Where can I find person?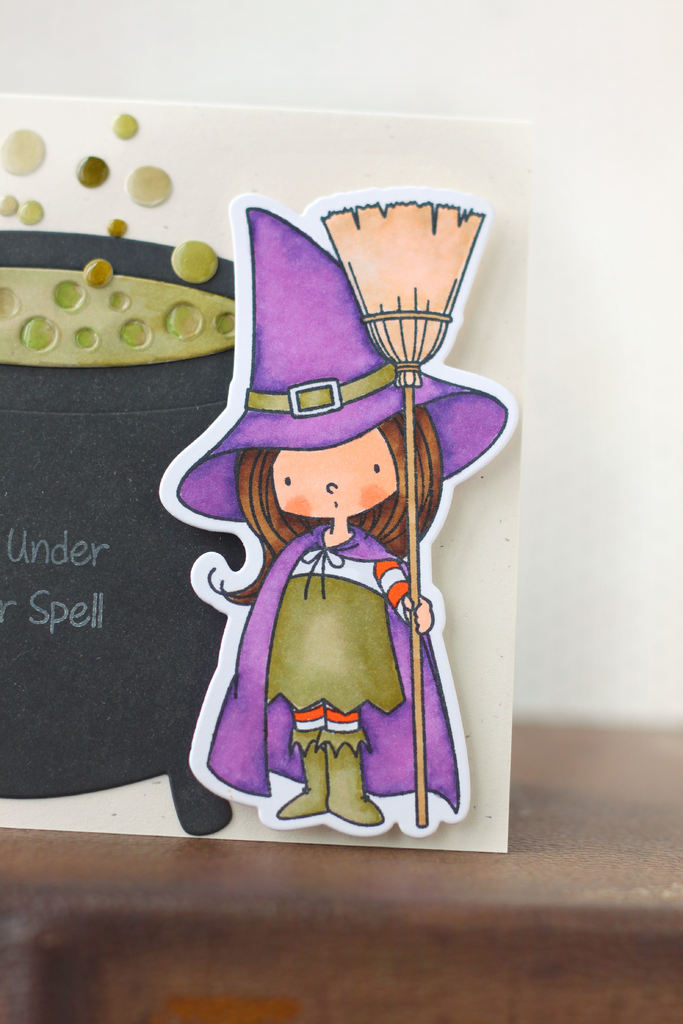
You can find it at <box>207,204,515,839</box>.
